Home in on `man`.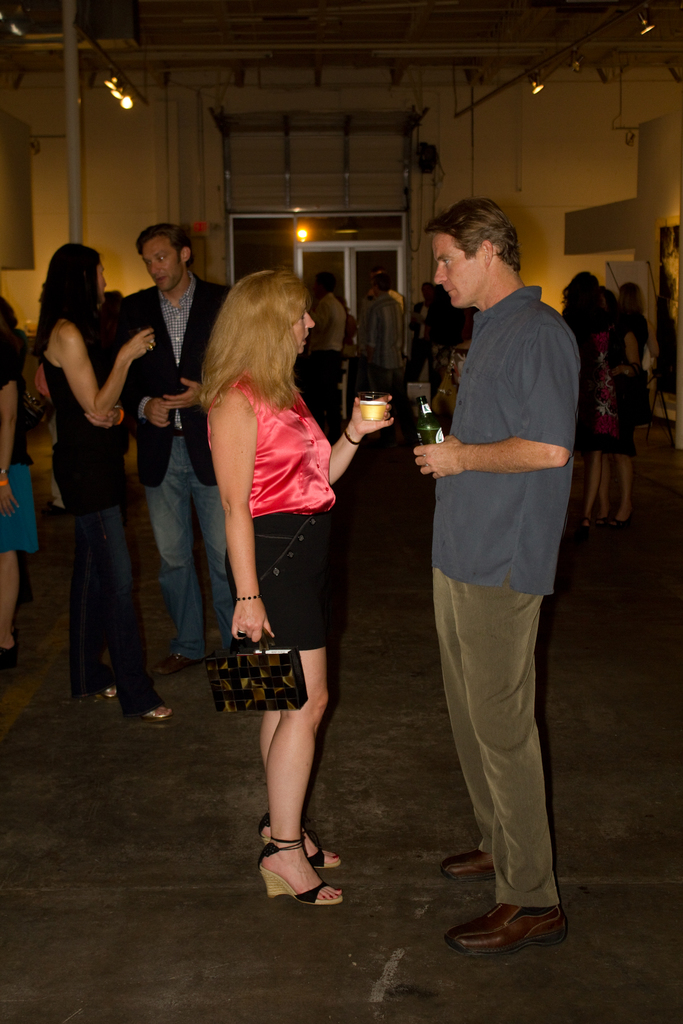
Homed in at bbox=[390, 168, 588, 953].
